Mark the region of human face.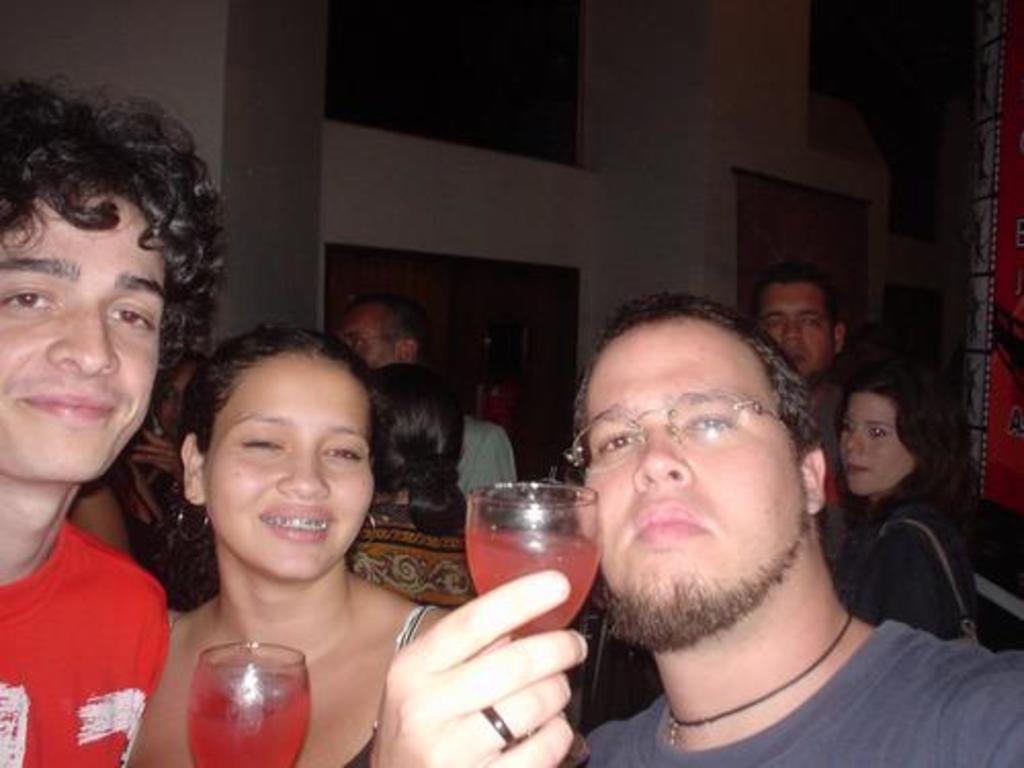
Region: locate(756, 281, 834, 377).
